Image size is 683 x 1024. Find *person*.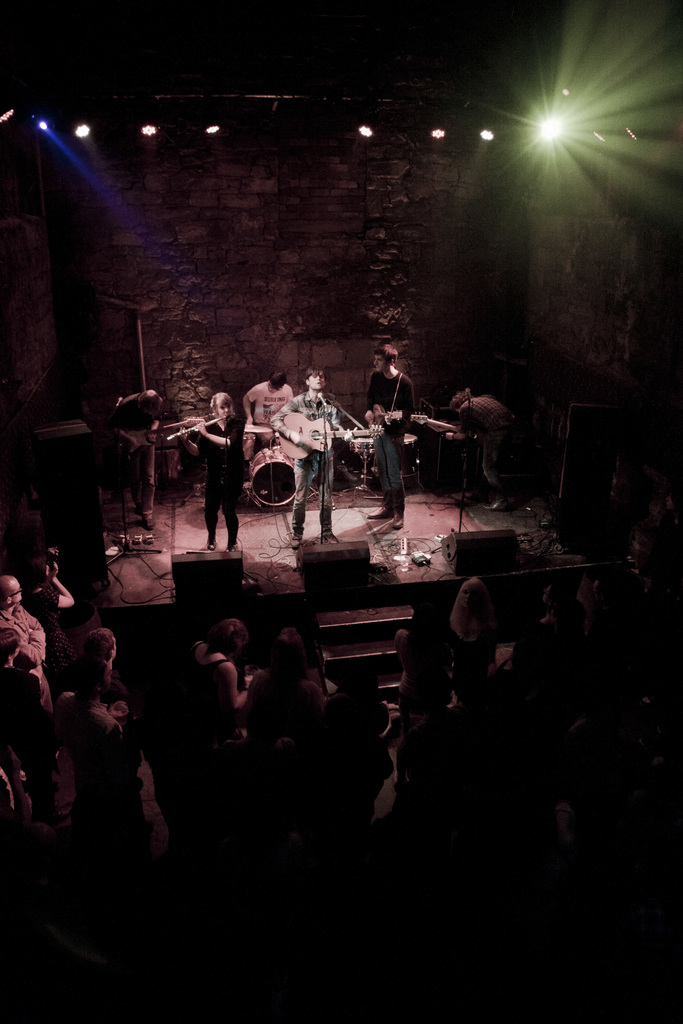
<box>240,370,291,433</box>.
